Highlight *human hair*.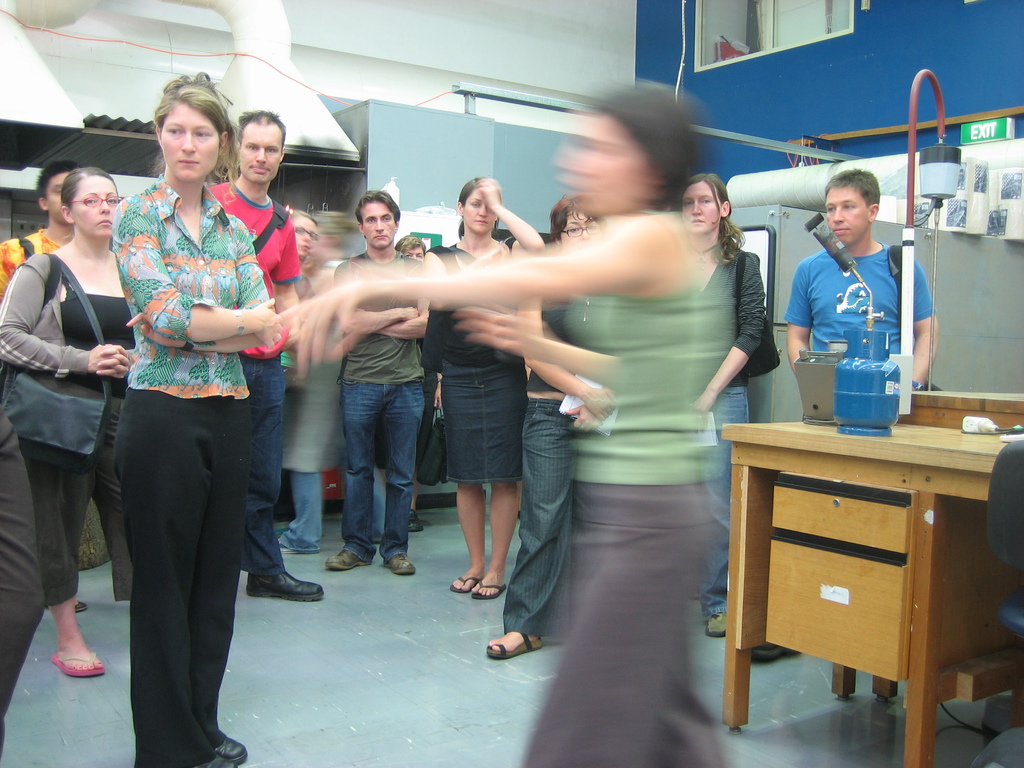
Highlighted region: 673, 175, 744, 271.
